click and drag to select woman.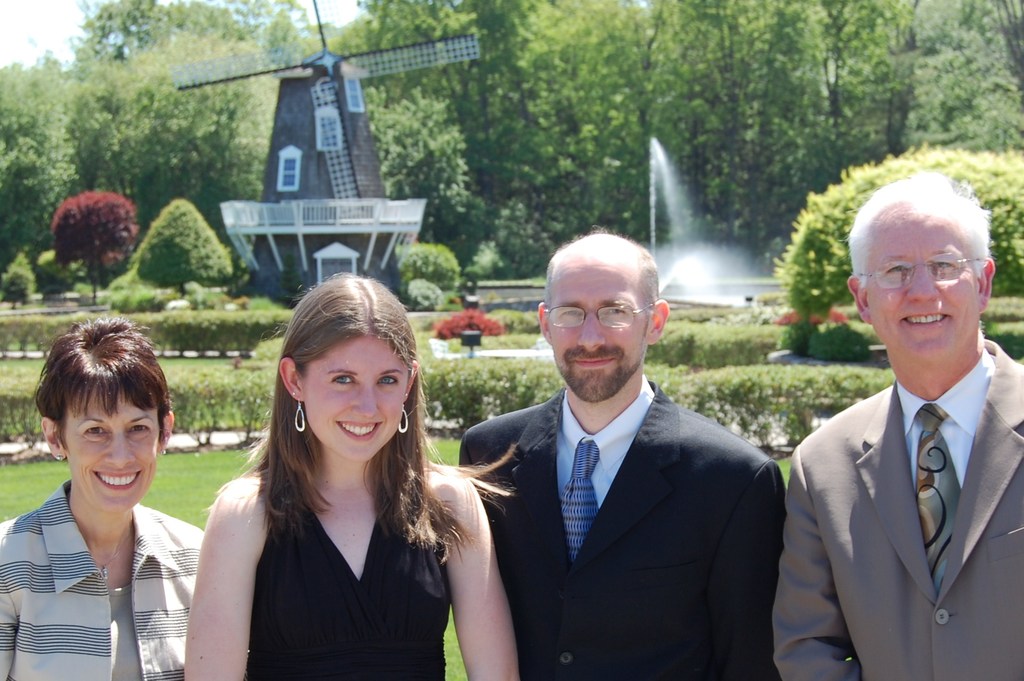
Selection: <box>0,317,202,680</box>.
